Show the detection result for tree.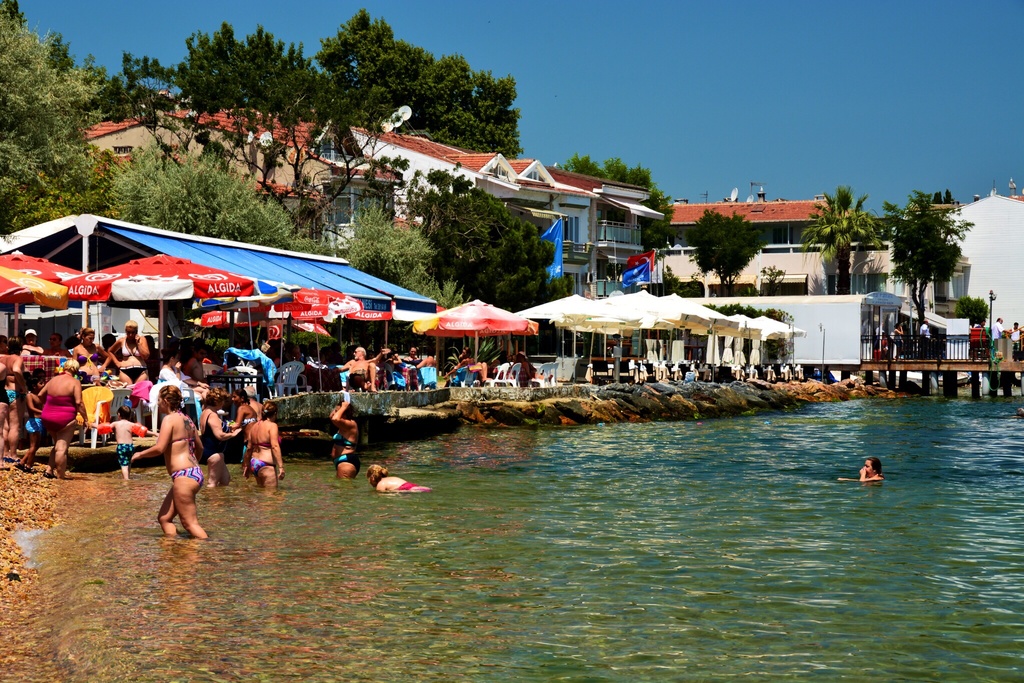
Rect(685, 208, 771, 293).
